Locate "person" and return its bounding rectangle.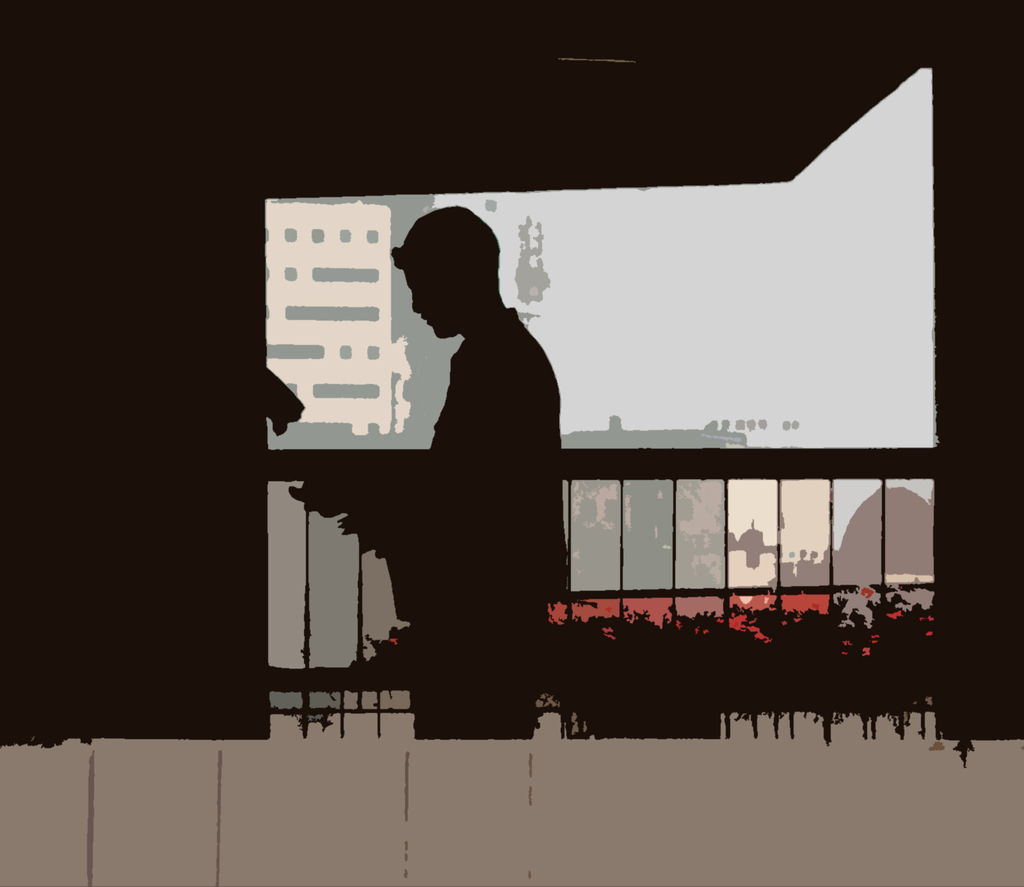
select_region(289, 186, 575, 666).
